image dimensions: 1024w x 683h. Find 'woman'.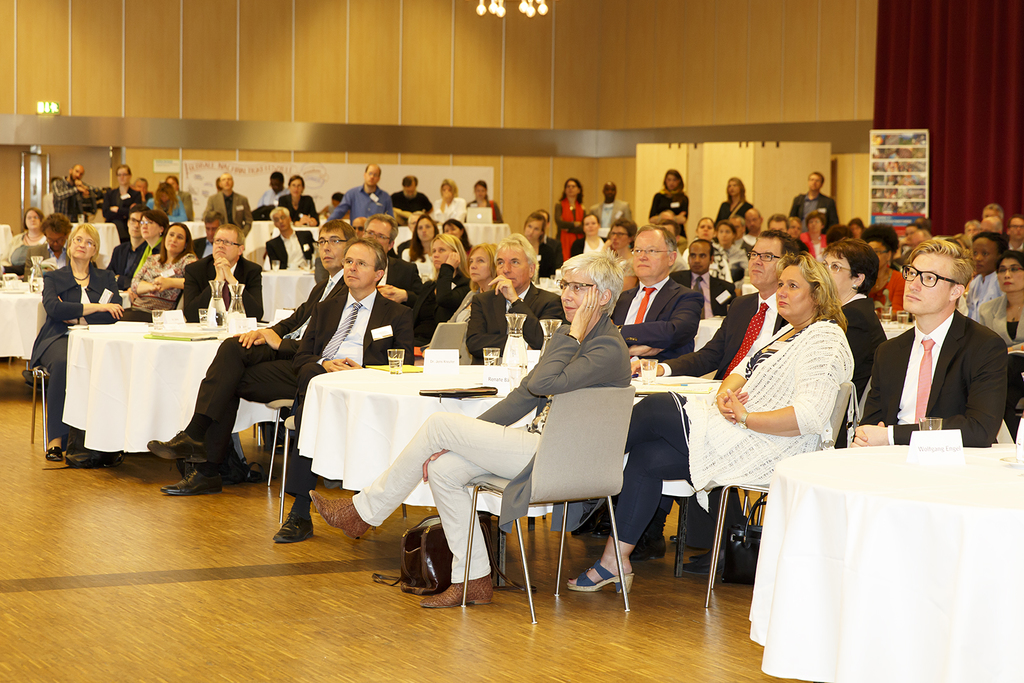
(left=0, top=207, right=46, bottom=266).
